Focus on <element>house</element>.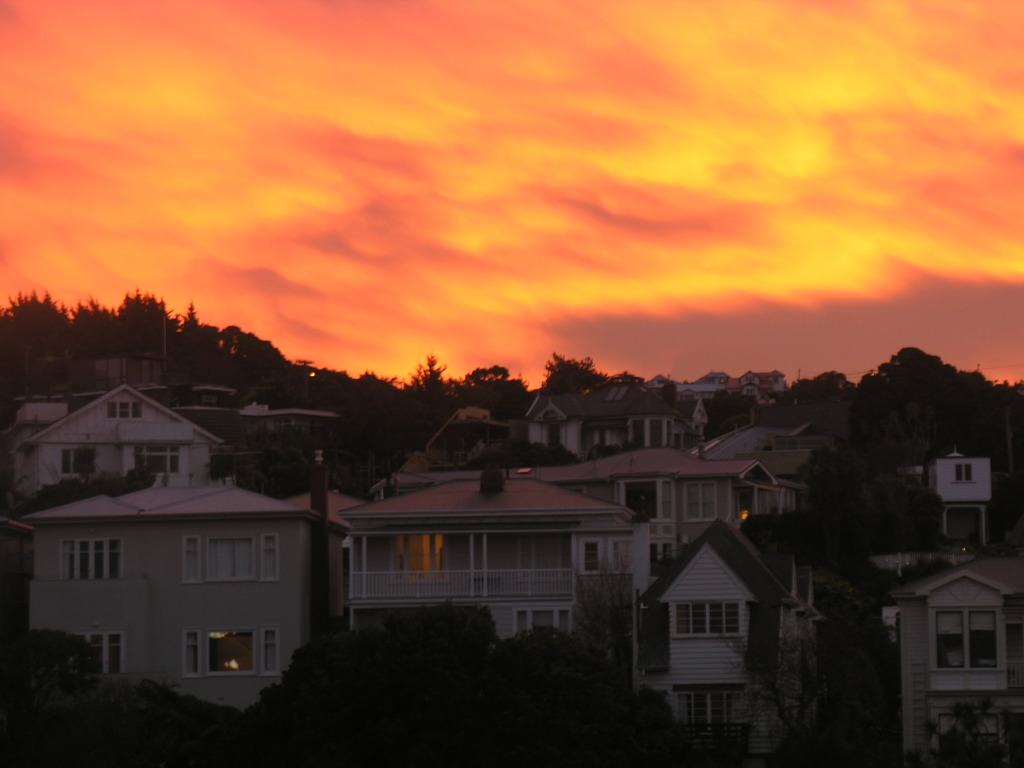
Focused at [left=356, top=463, right=639, bottom=667].
